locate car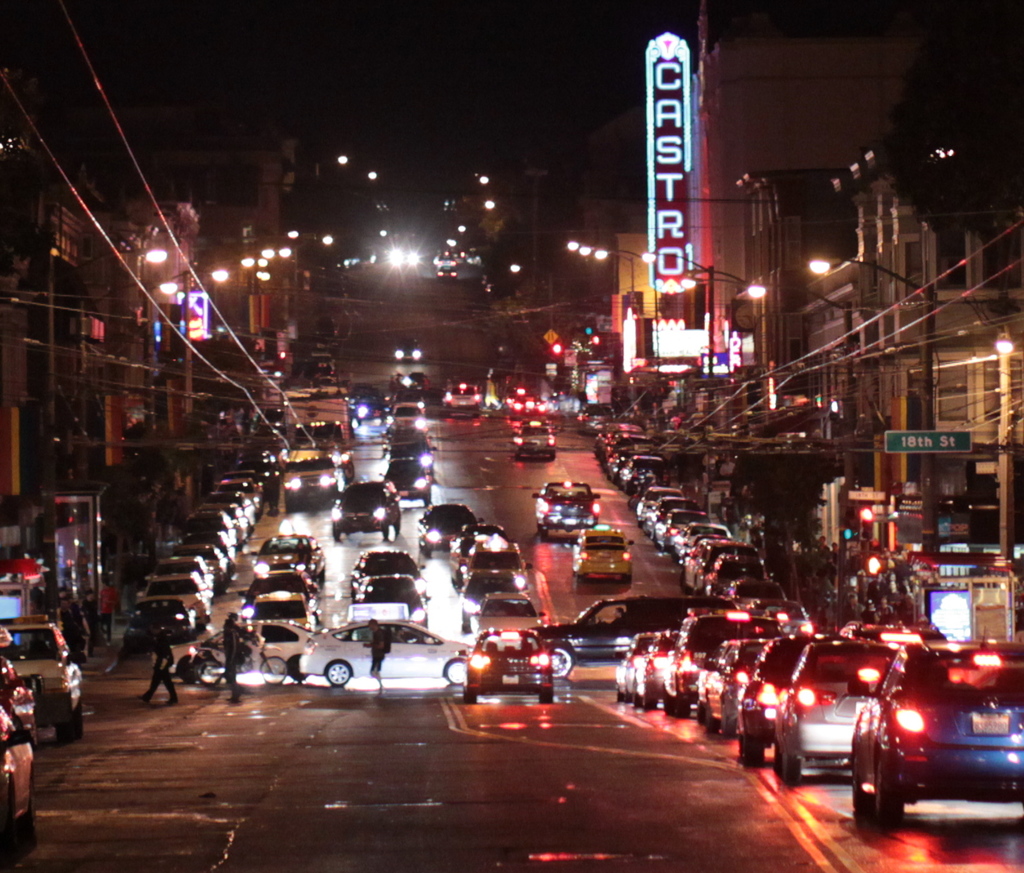
bbox=[385, 442, 439, 471]
